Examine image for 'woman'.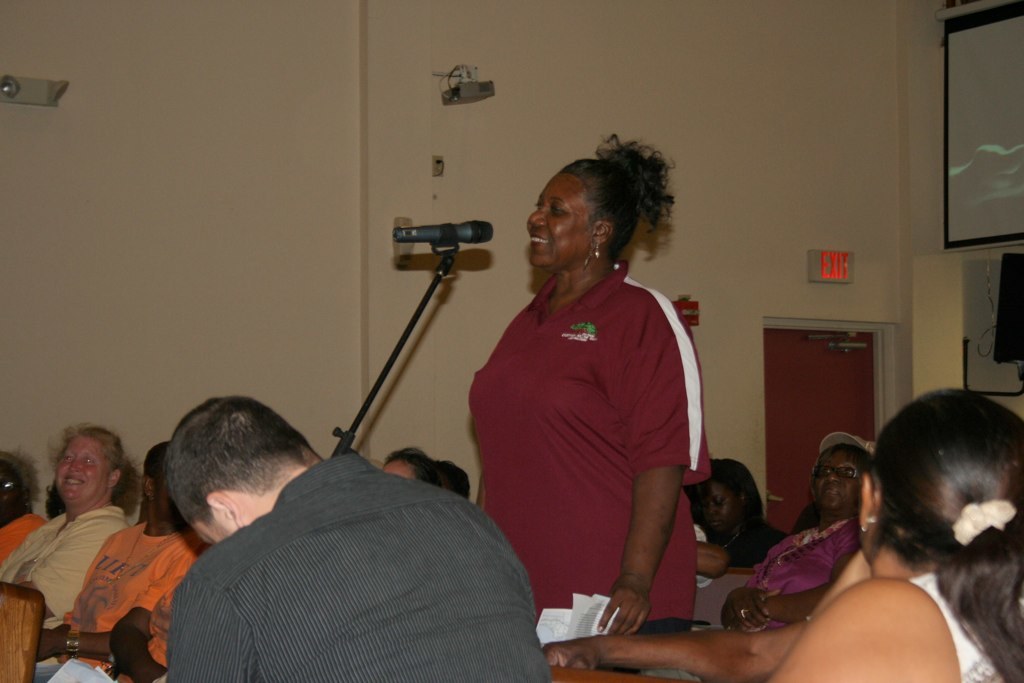
Examination result: (x1=698, y1=429, x2=882, y2=641).
